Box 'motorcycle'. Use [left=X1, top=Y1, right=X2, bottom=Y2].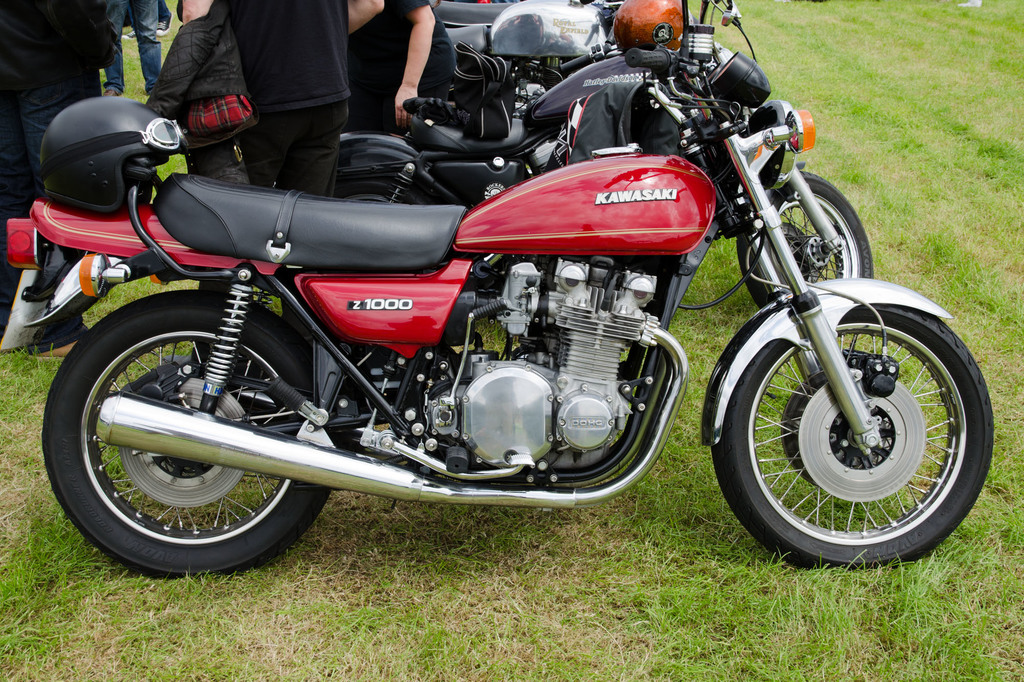
[left=320, top=0, right=870, bottom=306].
